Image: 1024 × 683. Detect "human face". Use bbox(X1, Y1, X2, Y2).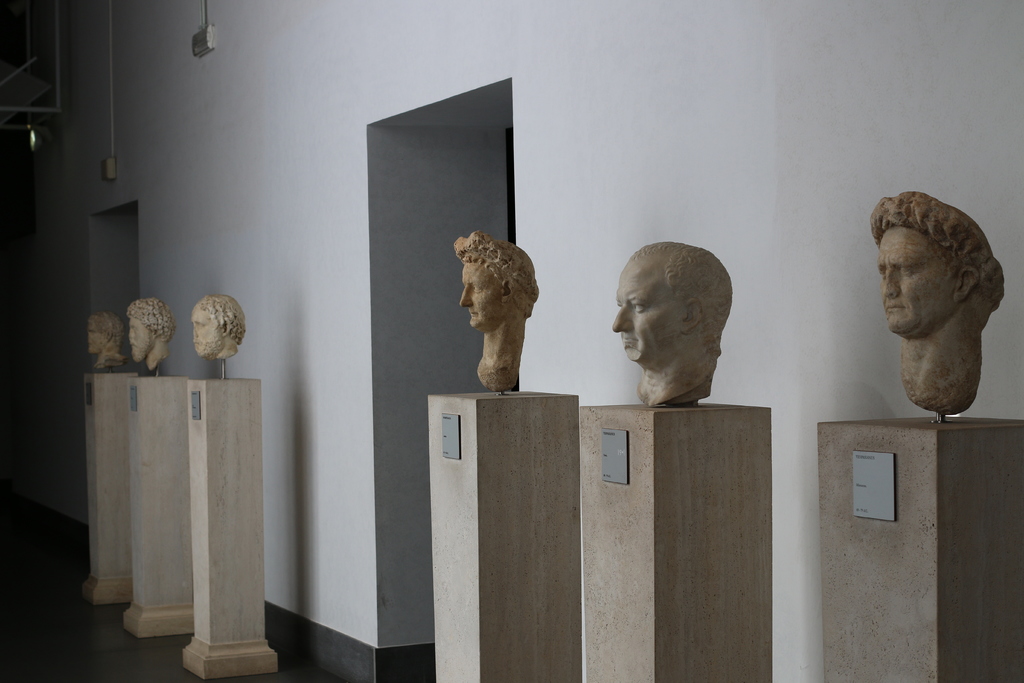
bbox(191, 308, 225, 358).
